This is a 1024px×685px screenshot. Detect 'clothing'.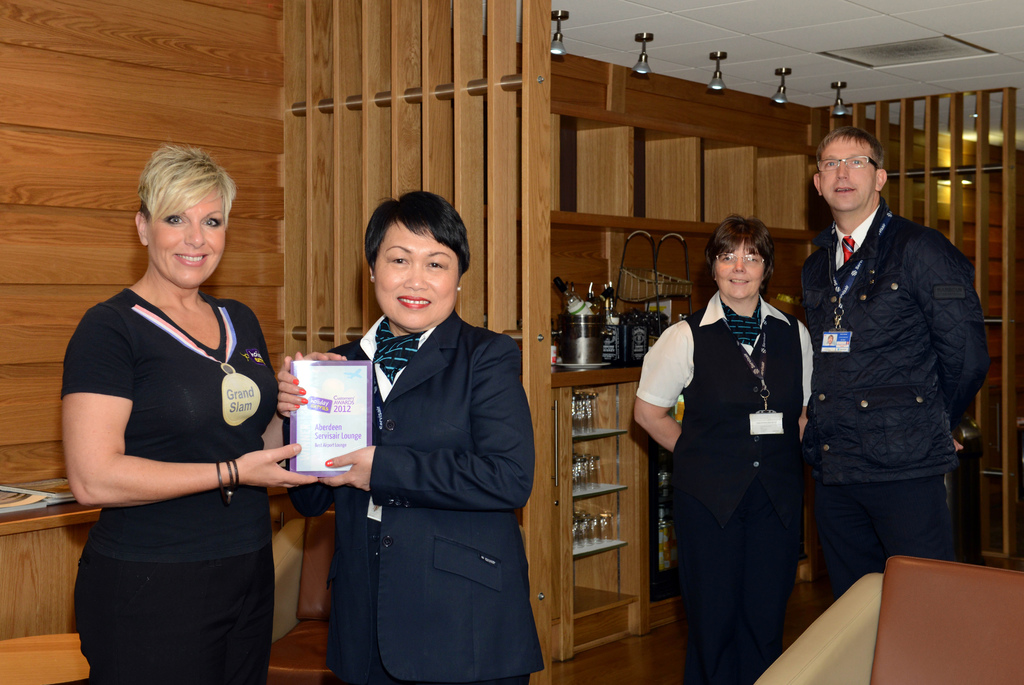
(794, 197, 986, 483).
